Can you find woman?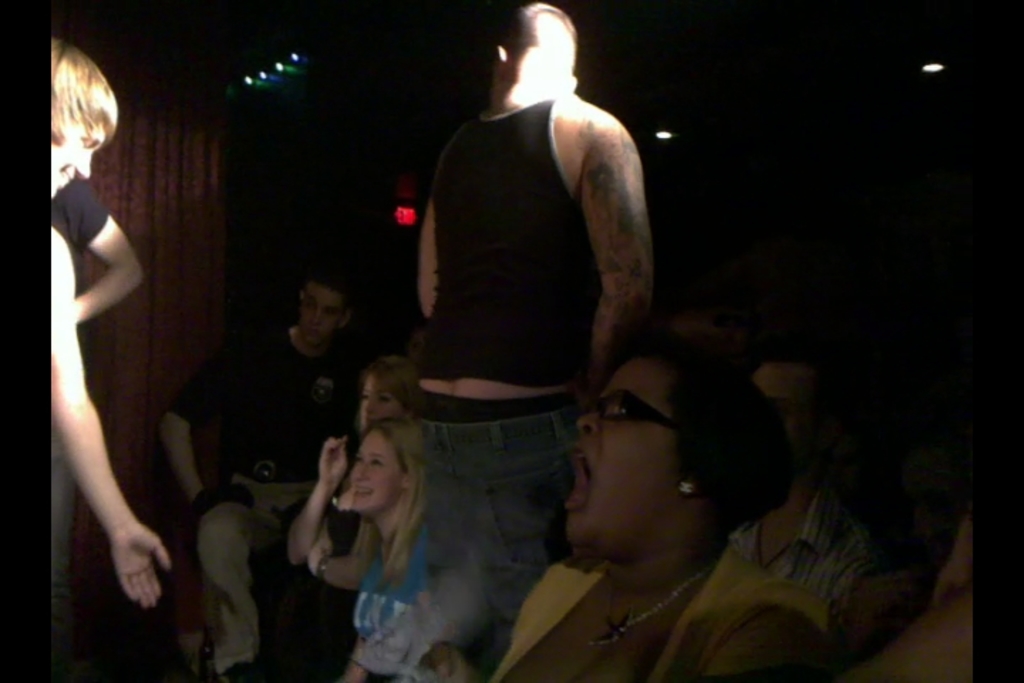
Yes, bounding box: 474,336,792,682.
